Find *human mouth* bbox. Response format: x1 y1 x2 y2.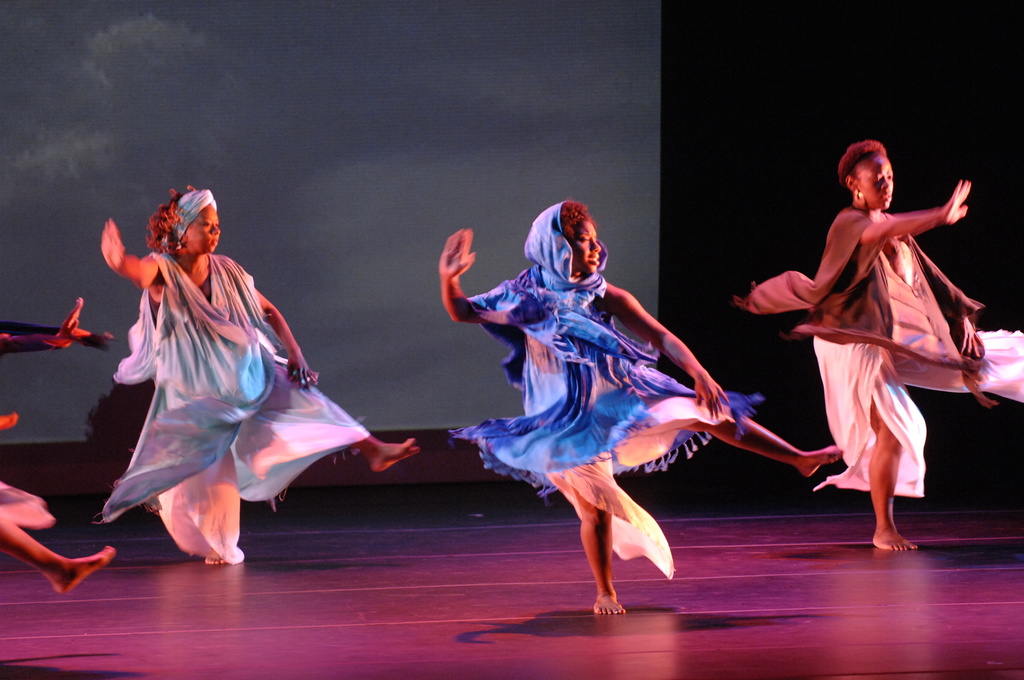
583 251 603 270.
